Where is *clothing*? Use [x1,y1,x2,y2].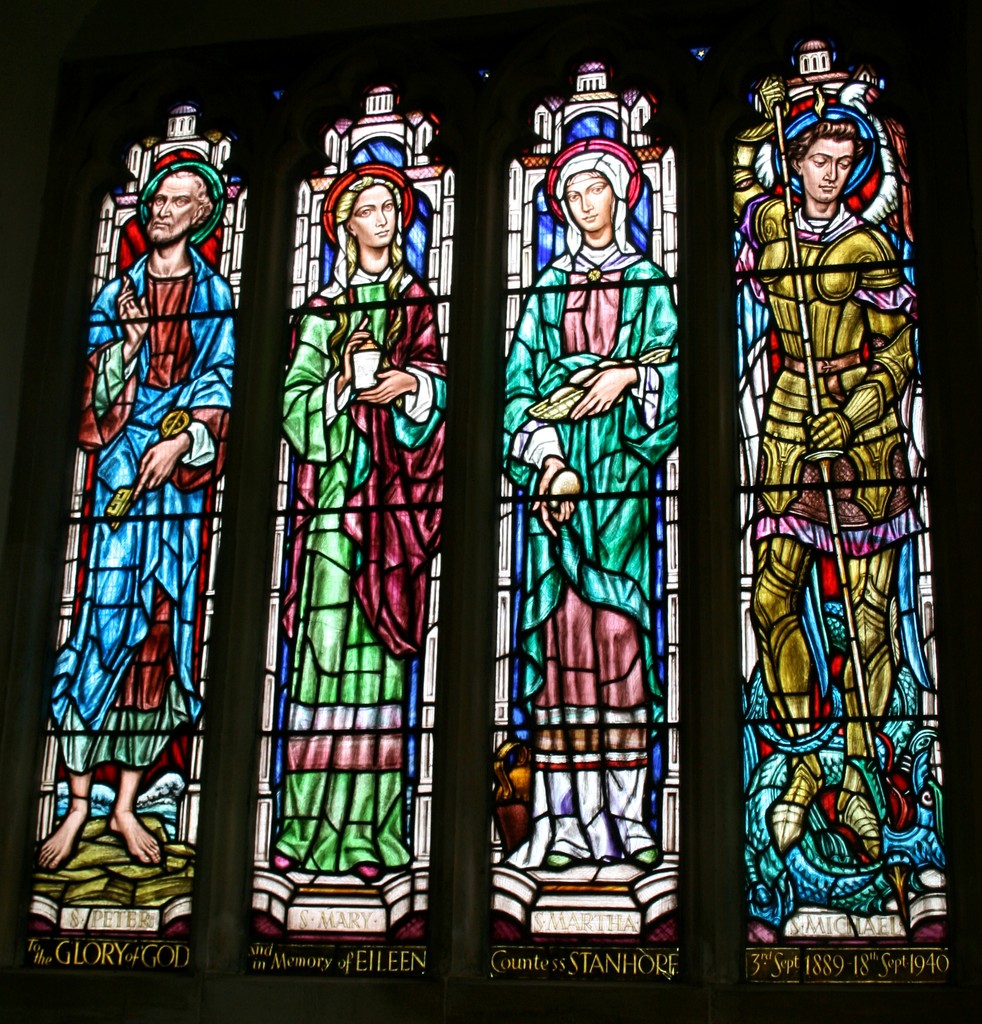
[277,268,448,869].
